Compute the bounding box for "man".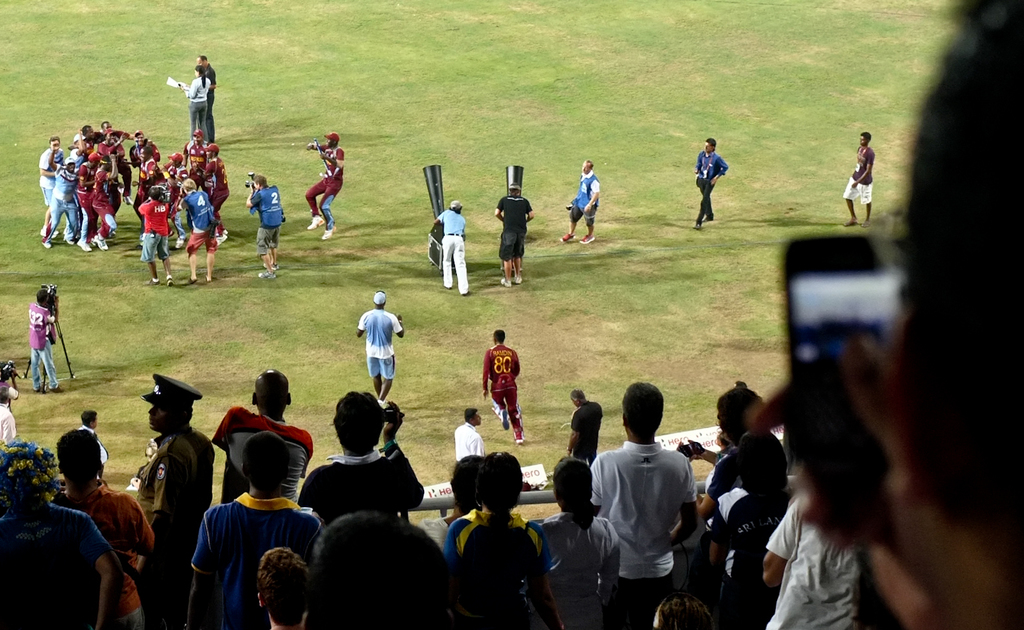
[127,369,237,629].
